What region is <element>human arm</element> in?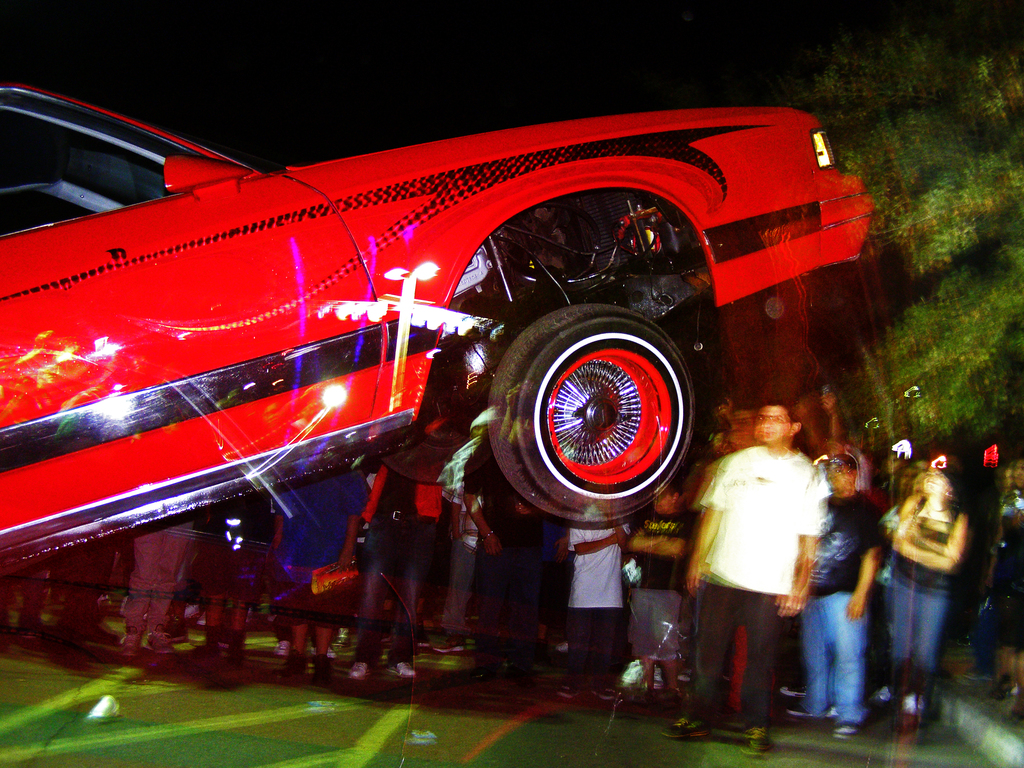
<region>842, 534, 877, 621</region>.
